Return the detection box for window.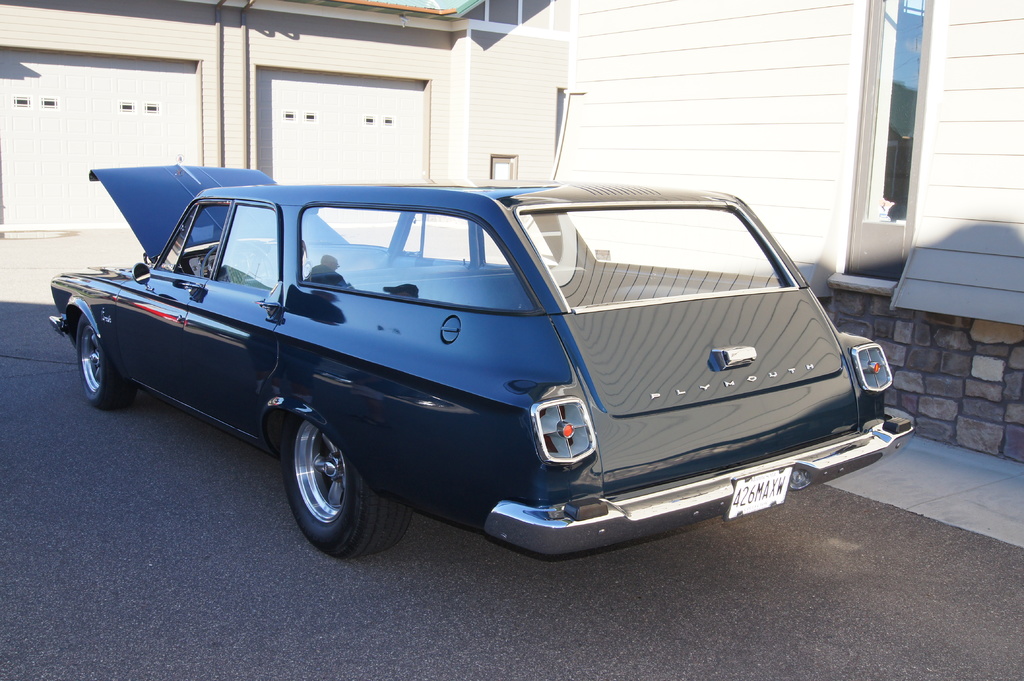
select_region(568, 211, 778, 283).
